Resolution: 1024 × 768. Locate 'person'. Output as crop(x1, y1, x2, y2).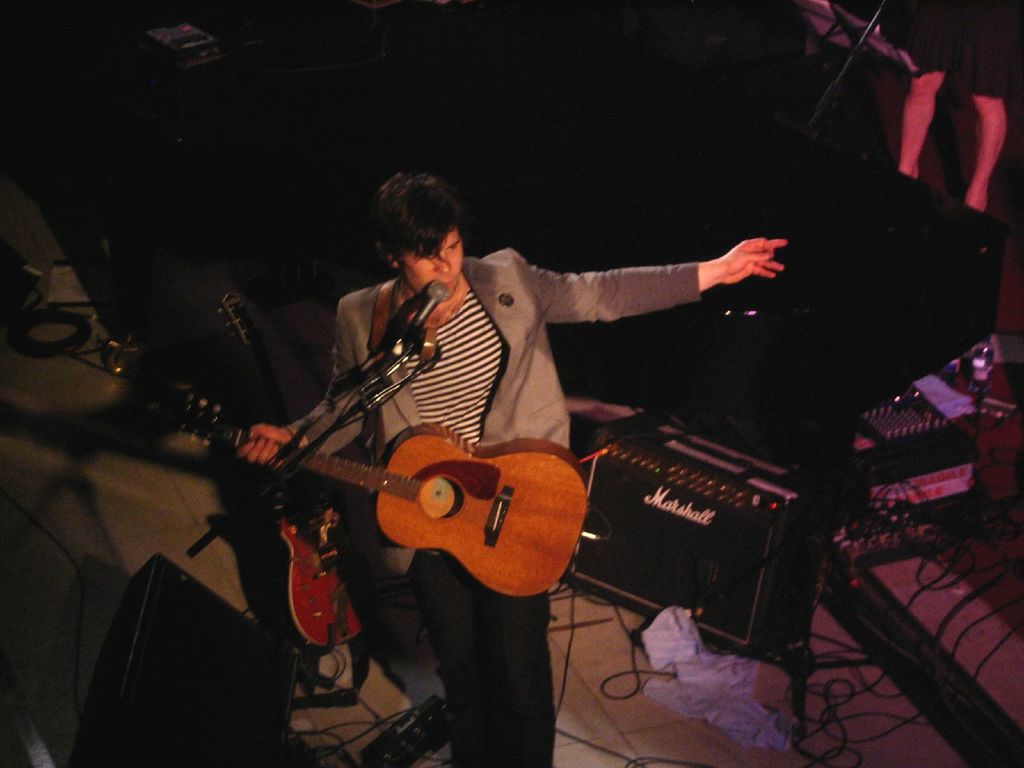
crop(241, 181, 789, 767).
